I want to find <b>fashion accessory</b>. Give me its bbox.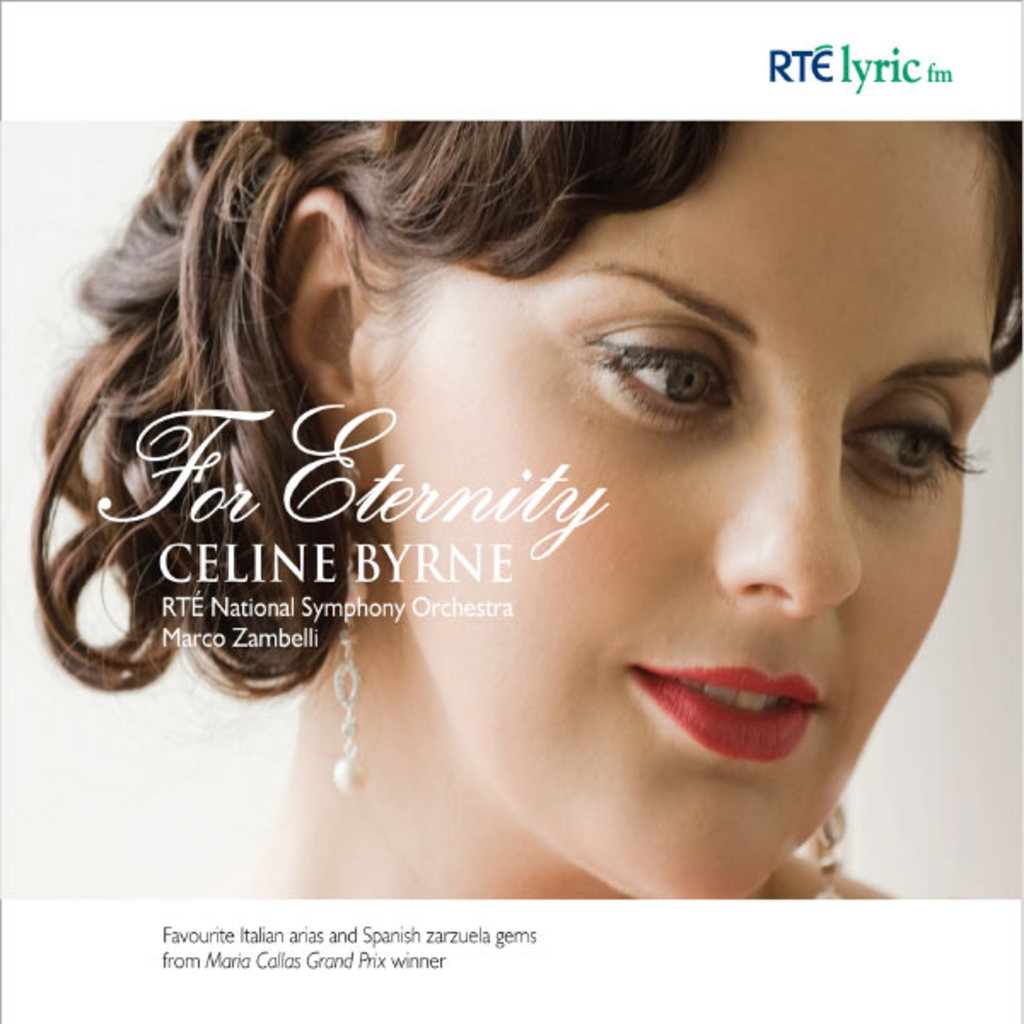
{"left": 340, "top": 519, "right": 370, "bottom": 790}.
